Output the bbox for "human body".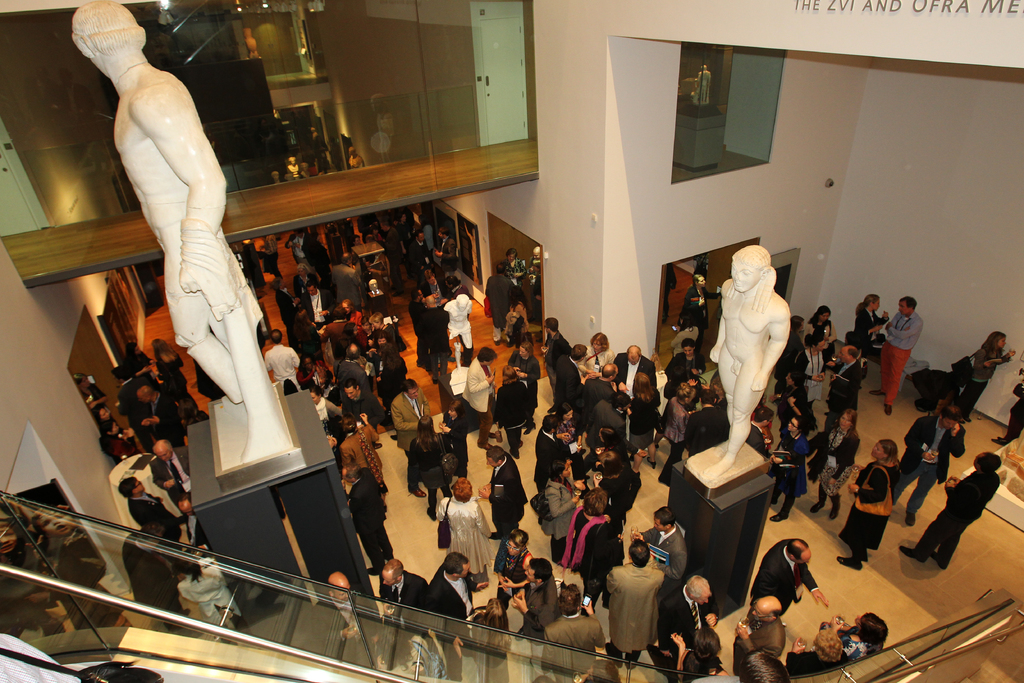
crop(845, 609, 889, 649).
